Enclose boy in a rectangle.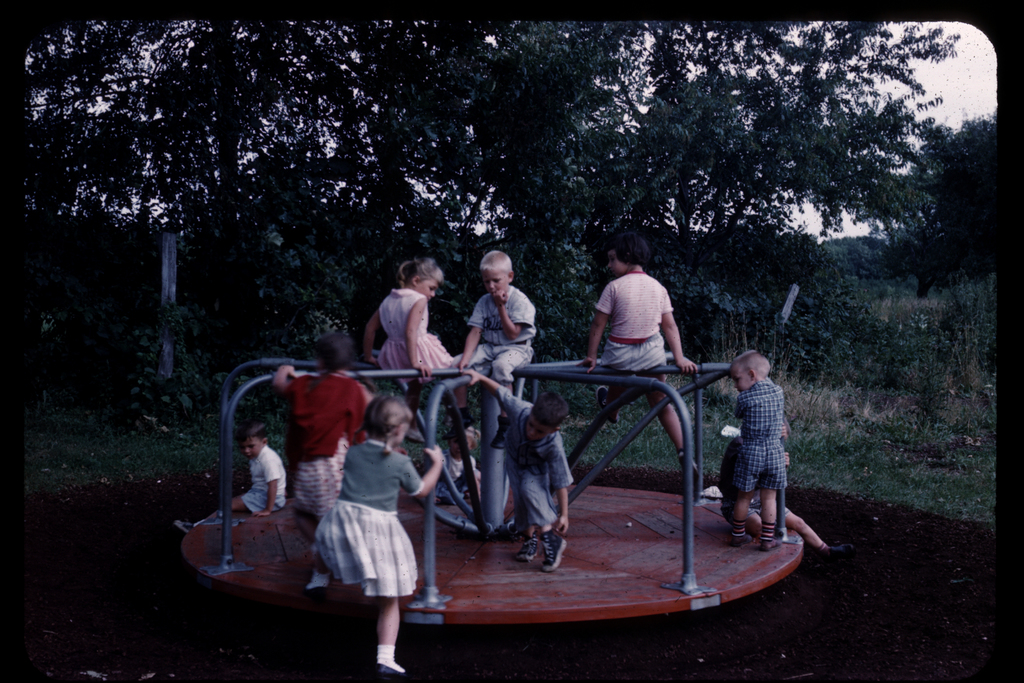
{"left": 728, "top": 349, "right": 787, "bottom": 550}.
